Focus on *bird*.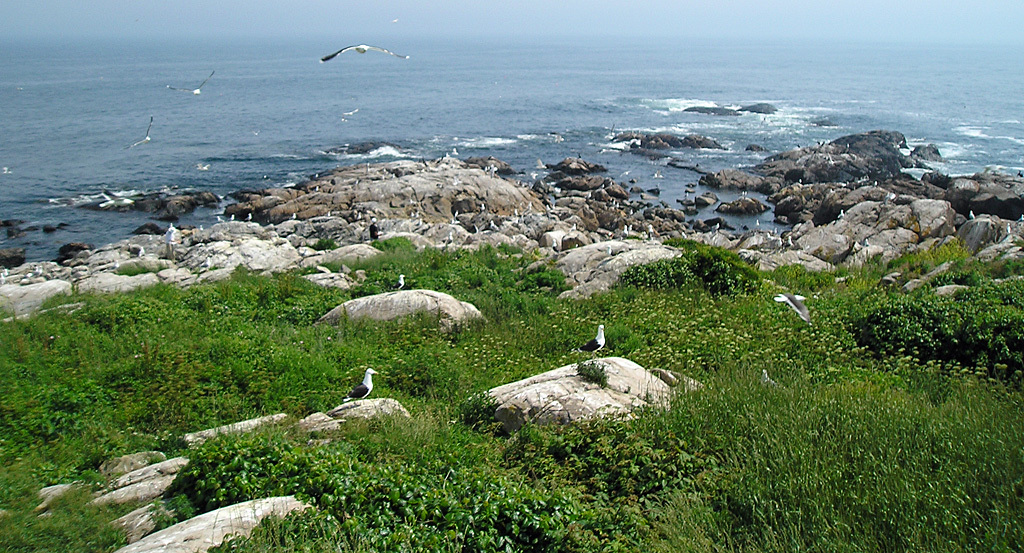
Focused at x1=165, y1=69, x2=215, y2=94.
